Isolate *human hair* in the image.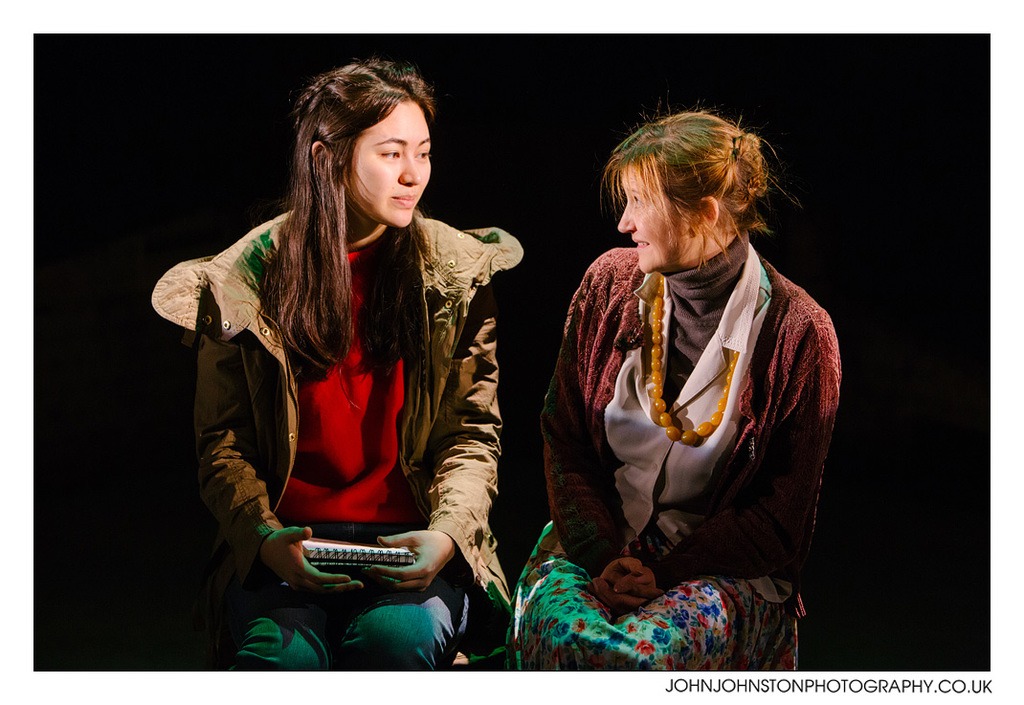
Isolated region: 260:56:434:379.
